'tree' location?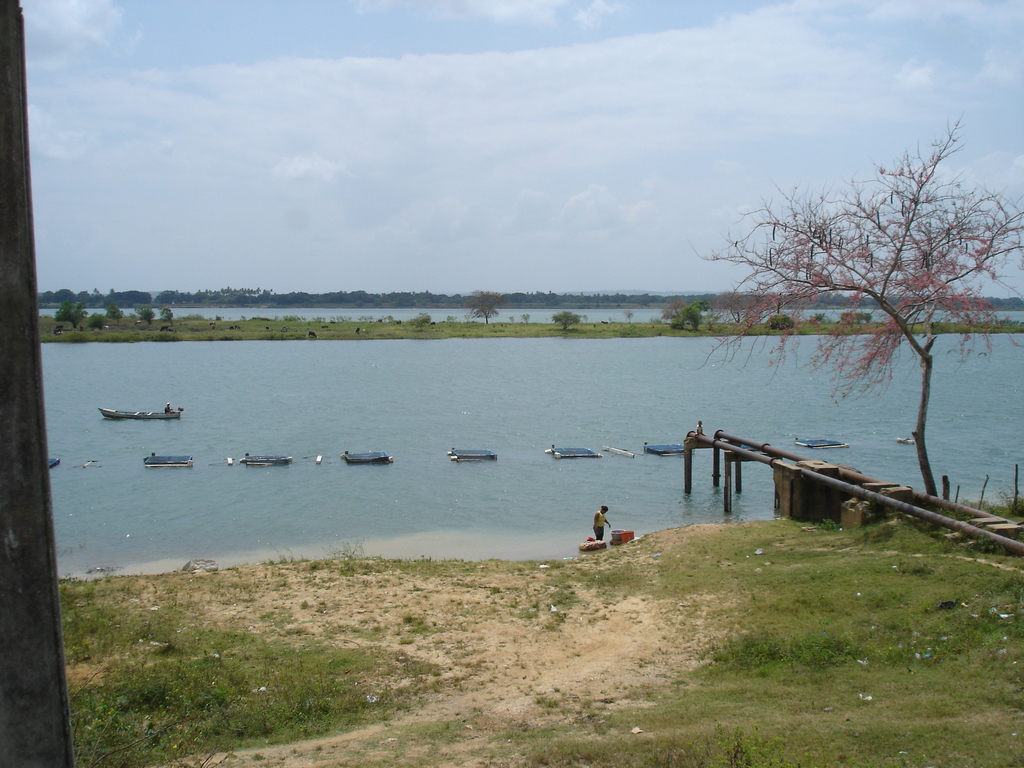
bbox(81, 307, 108, 330)
